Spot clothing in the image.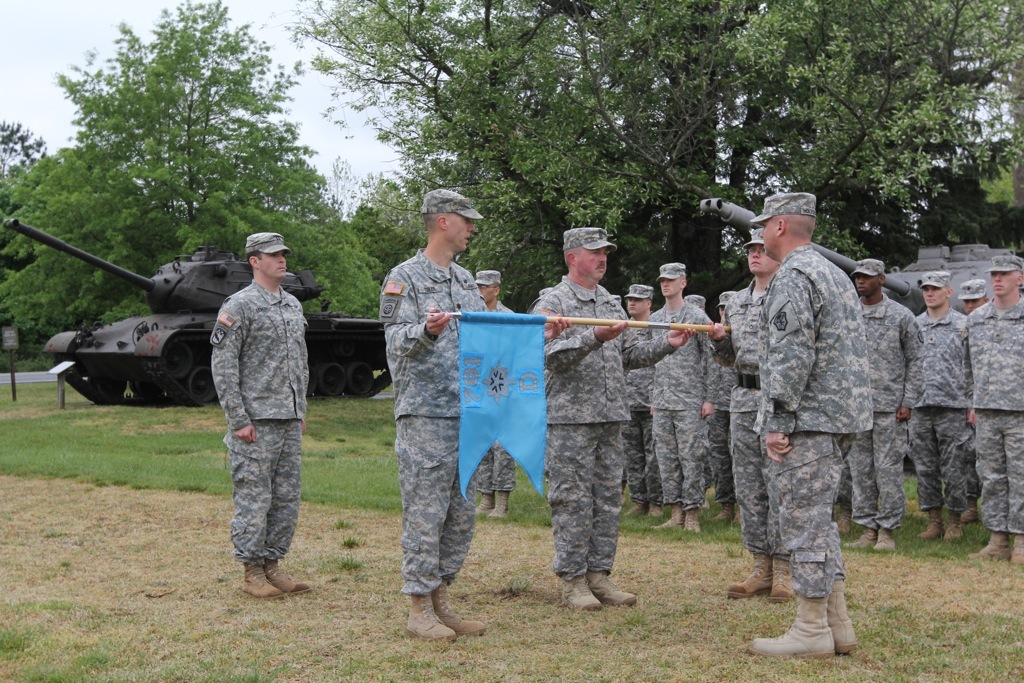
clothing found at detection(206, 278, 310, 562).
